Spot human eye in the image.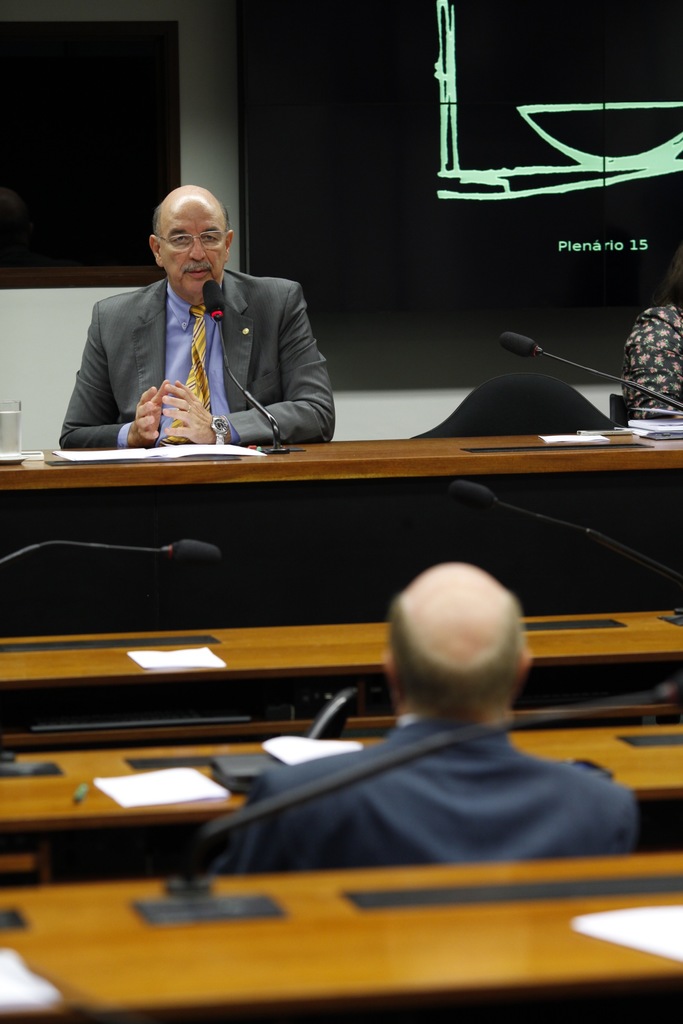
human eye found at pyautogui.locateOnScreen(170, 234, 186, 246).
